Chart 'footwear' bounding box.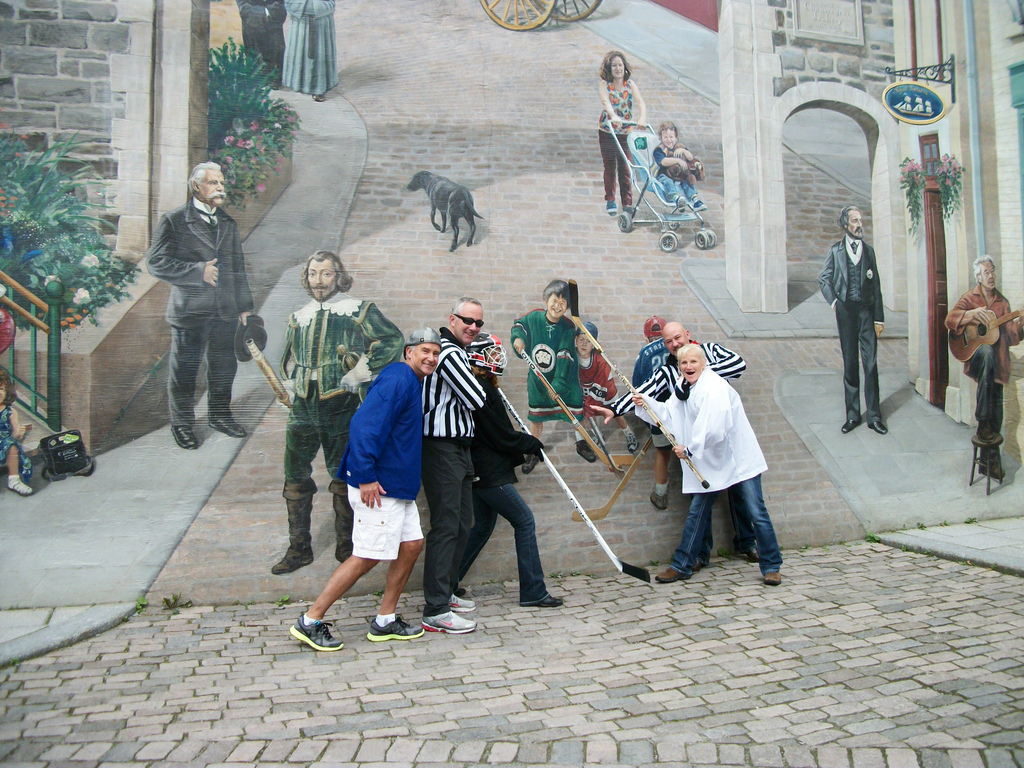
Charted: x1=292 y1=612 x2=342 y2=652.
